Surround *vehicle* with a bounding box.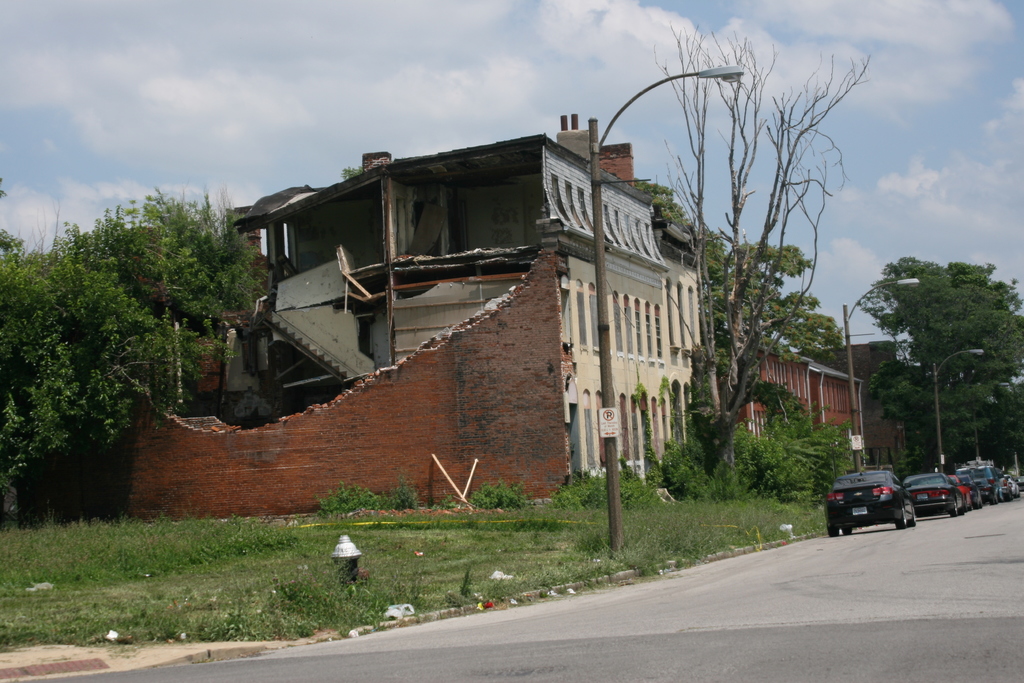
984/460/1017/504.
